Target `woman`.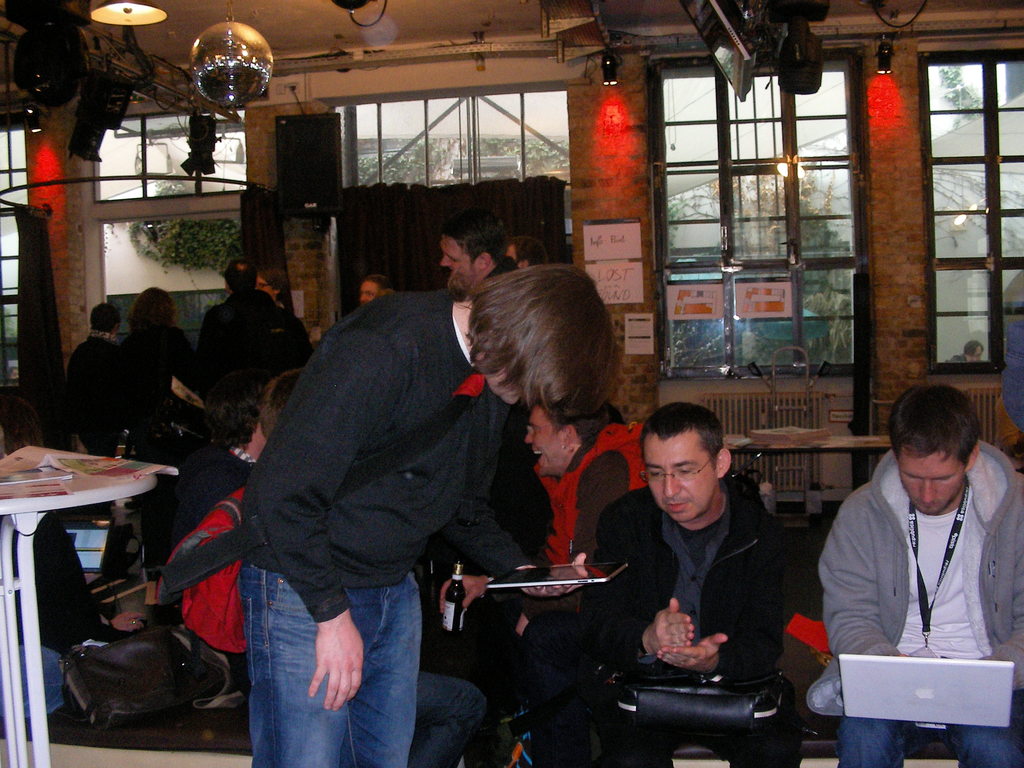
Target region: (253, 268, 292, 314).
